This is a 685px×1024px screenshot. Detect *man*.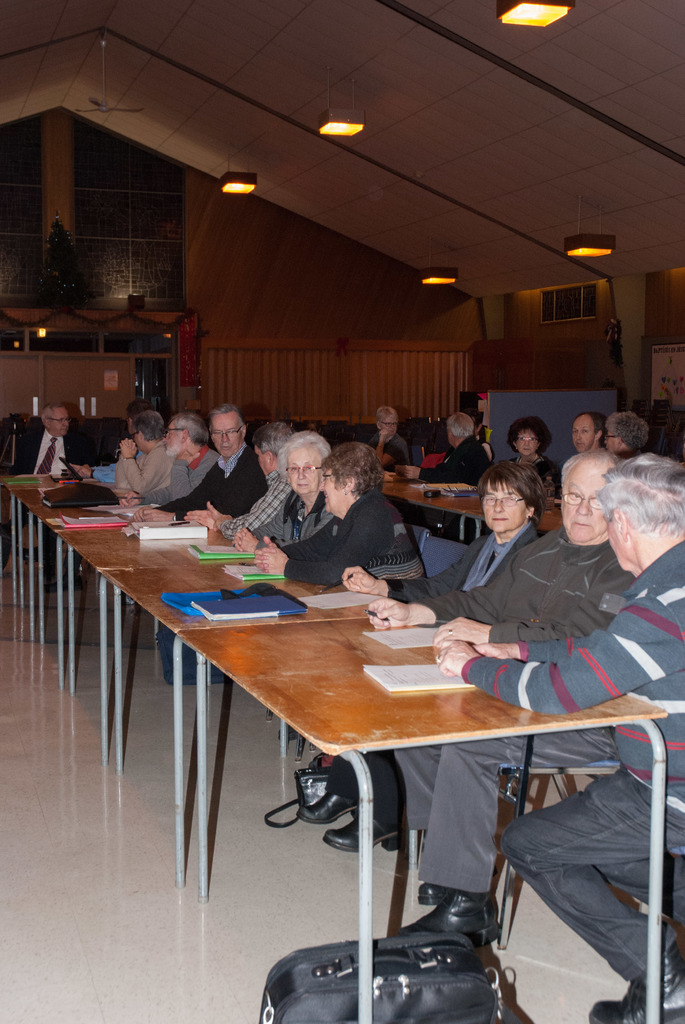
pyautogui.locateOnScreen(441, 455, 684, 1022).
